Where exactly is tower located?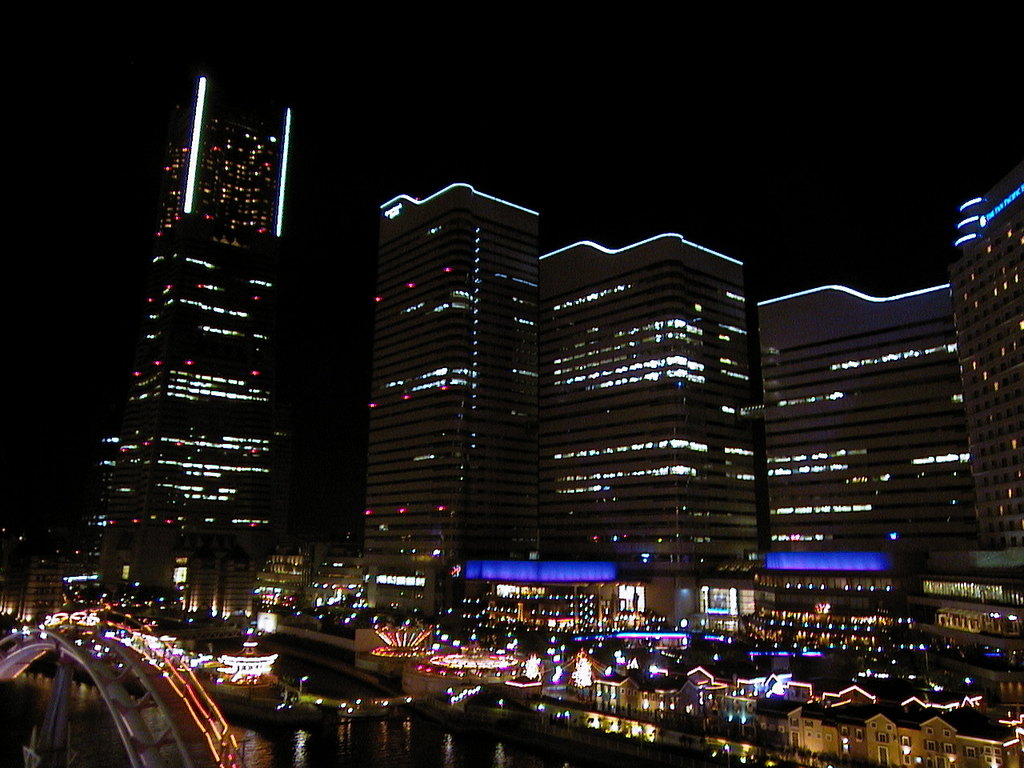
Its bounding box is 75,73,294,570.
